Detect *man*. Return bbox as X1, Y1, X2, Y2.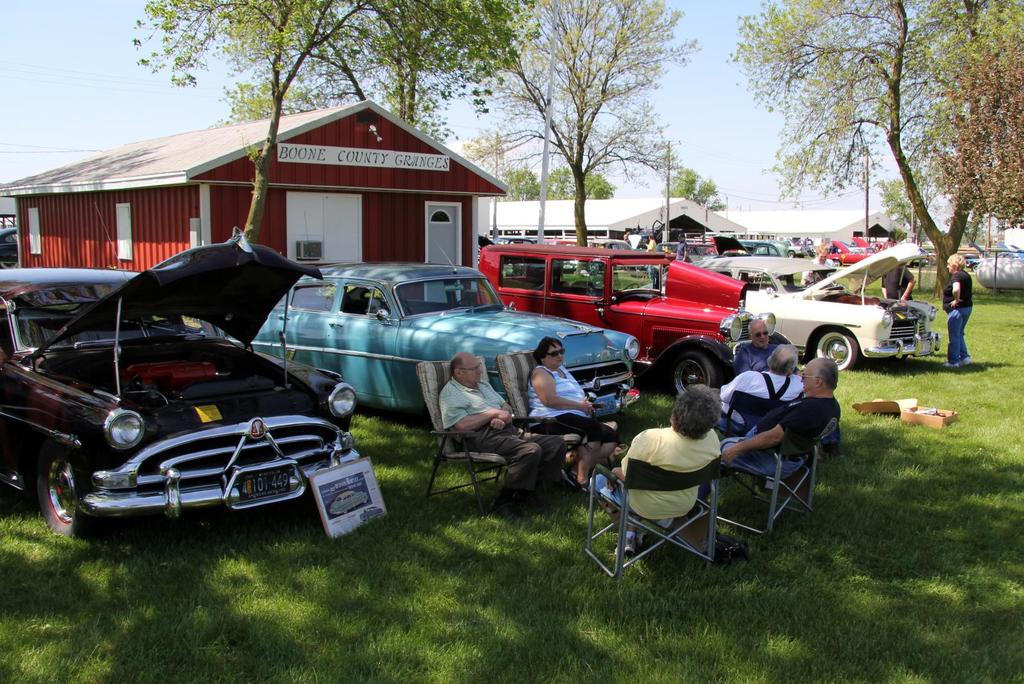
587, 399, 739, 582.
